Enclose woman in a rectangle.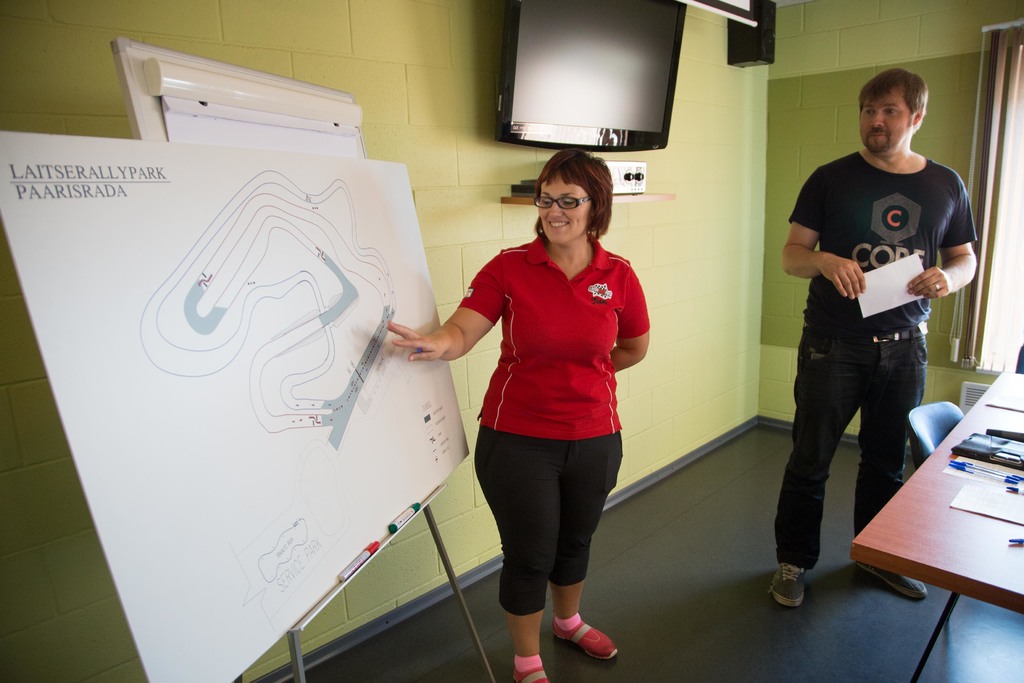
<box>439,151,655,673</box>.
